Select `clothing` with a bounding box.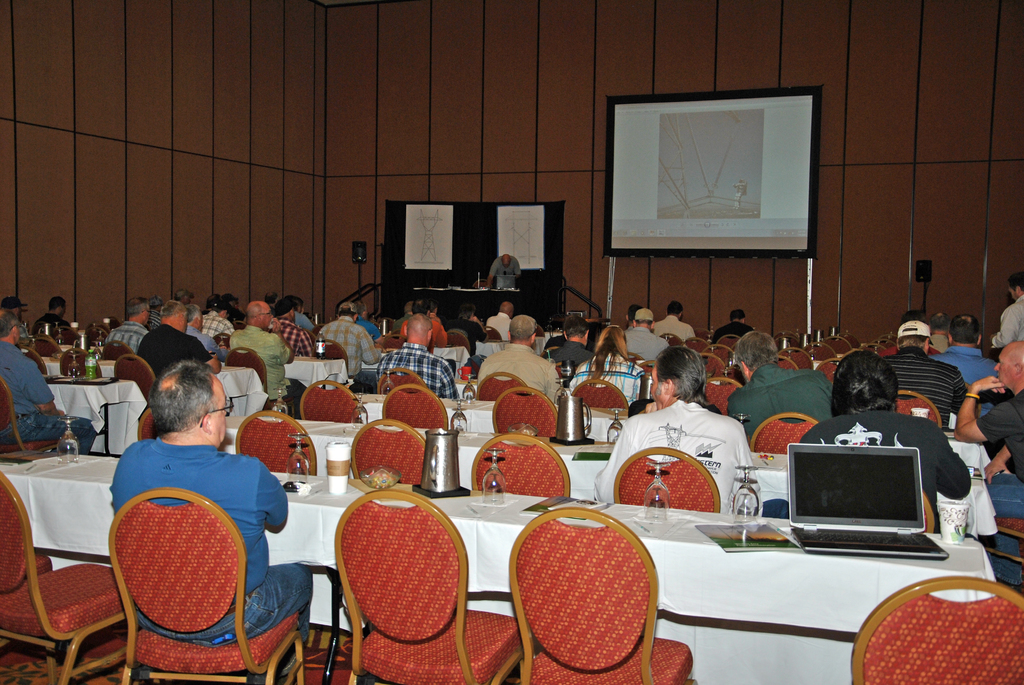
x1=471 y1=341 x2=561 y2=404.
